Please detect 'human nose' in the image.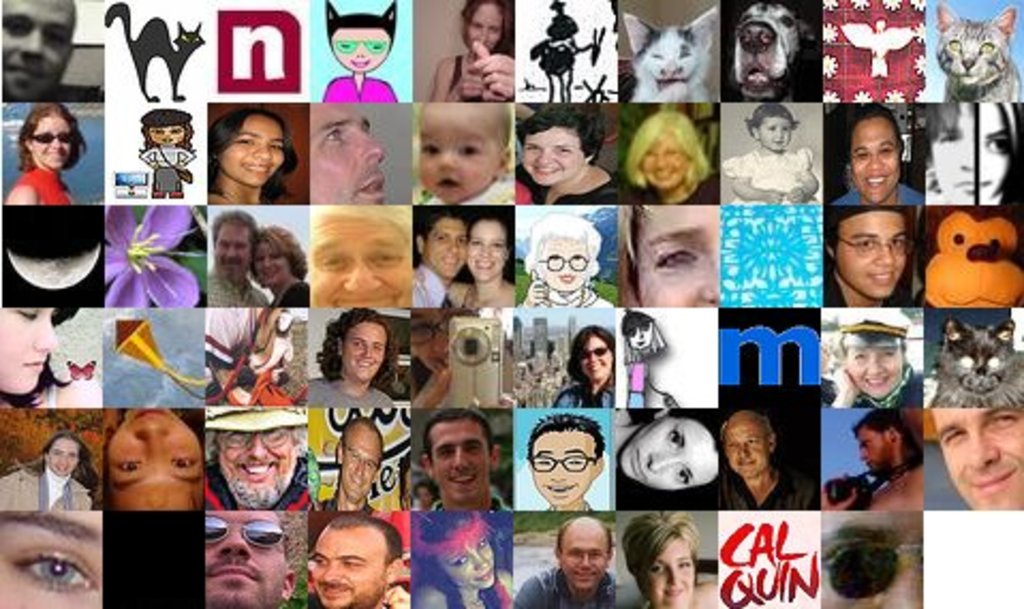
133/423/169/468.
